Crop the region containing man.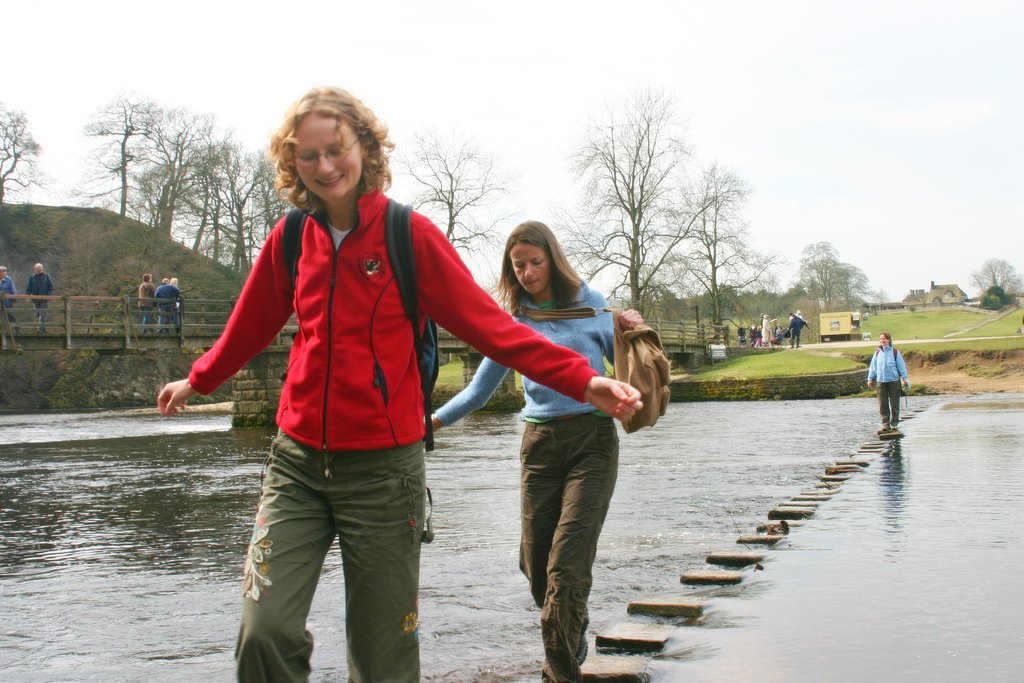
Crop region: <bbox>0, 264, 18, 325</bbox>.
